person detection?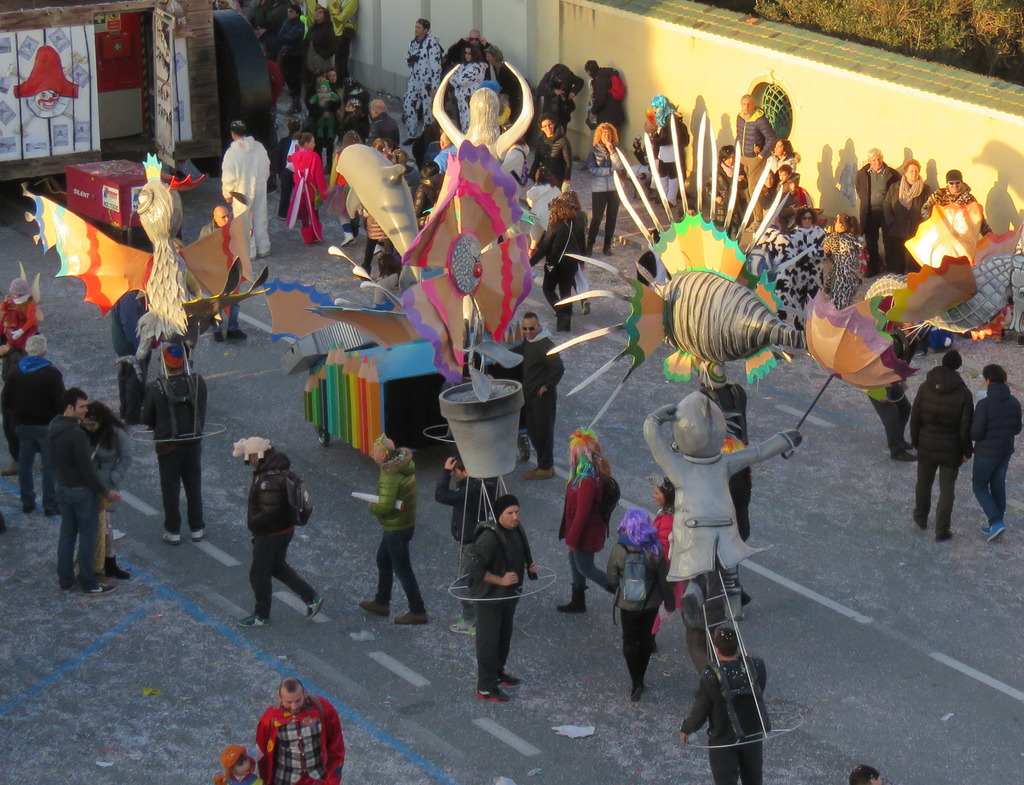
<bbox>465, 496, 539, 704</bbox>
